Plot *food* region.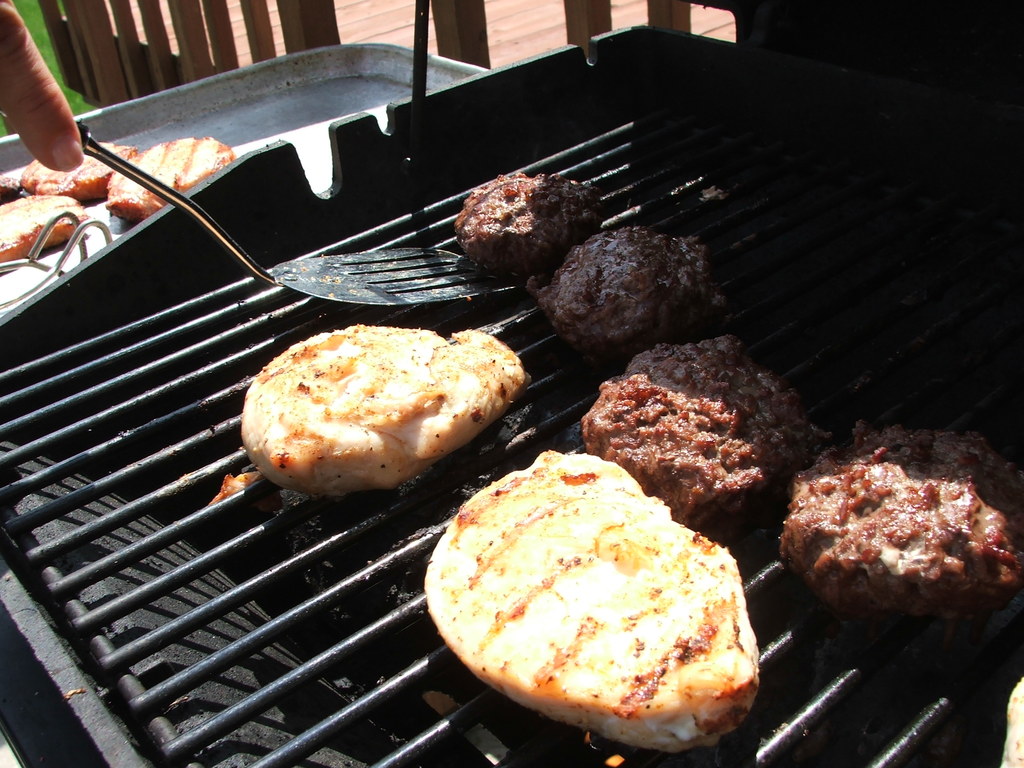
Plotted at <box>423,447,767,749</box>.
